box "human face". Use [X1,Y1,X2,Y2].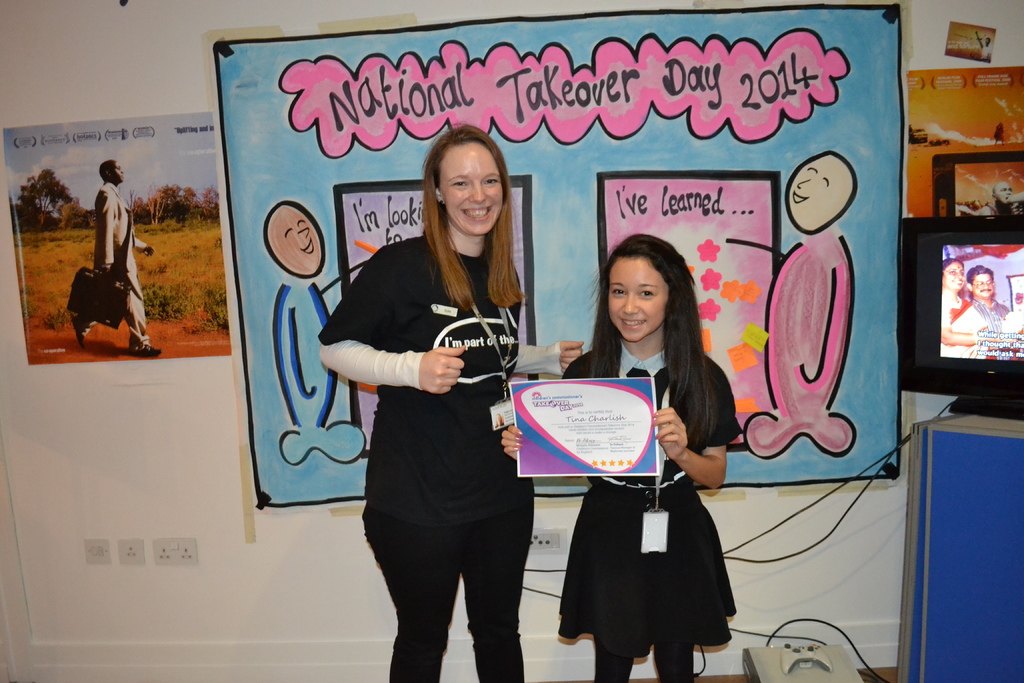
[437,143,503,236].
